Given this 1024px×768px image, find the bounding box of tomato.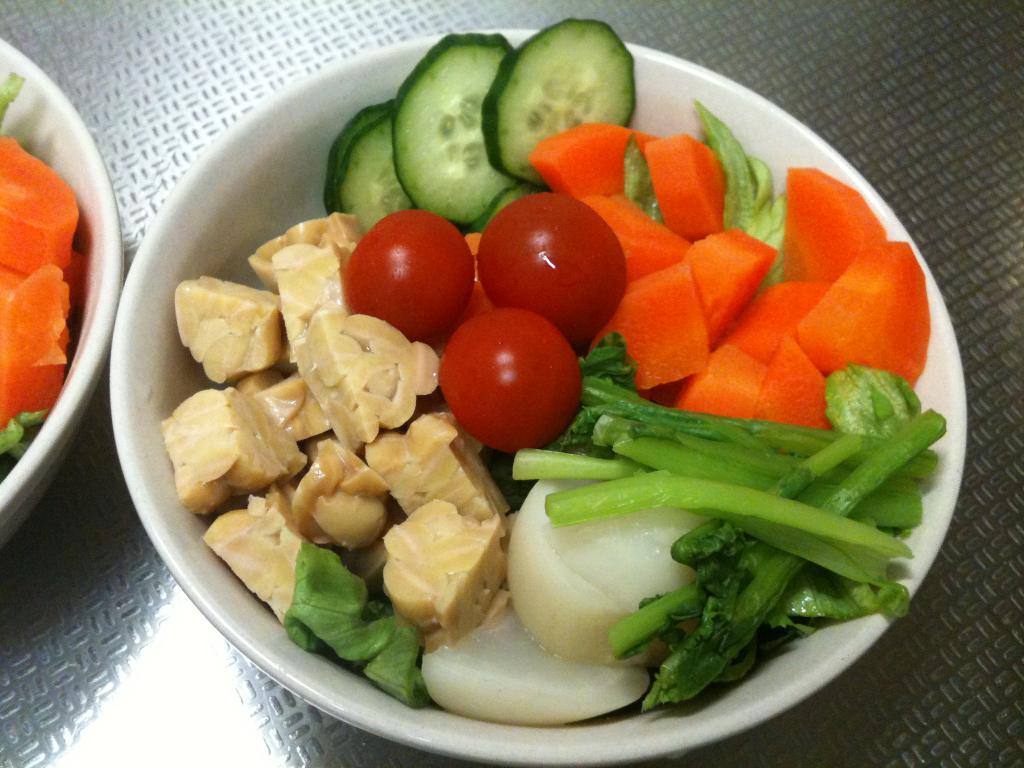
(left=476, top=190, right=624, bottom=339).
